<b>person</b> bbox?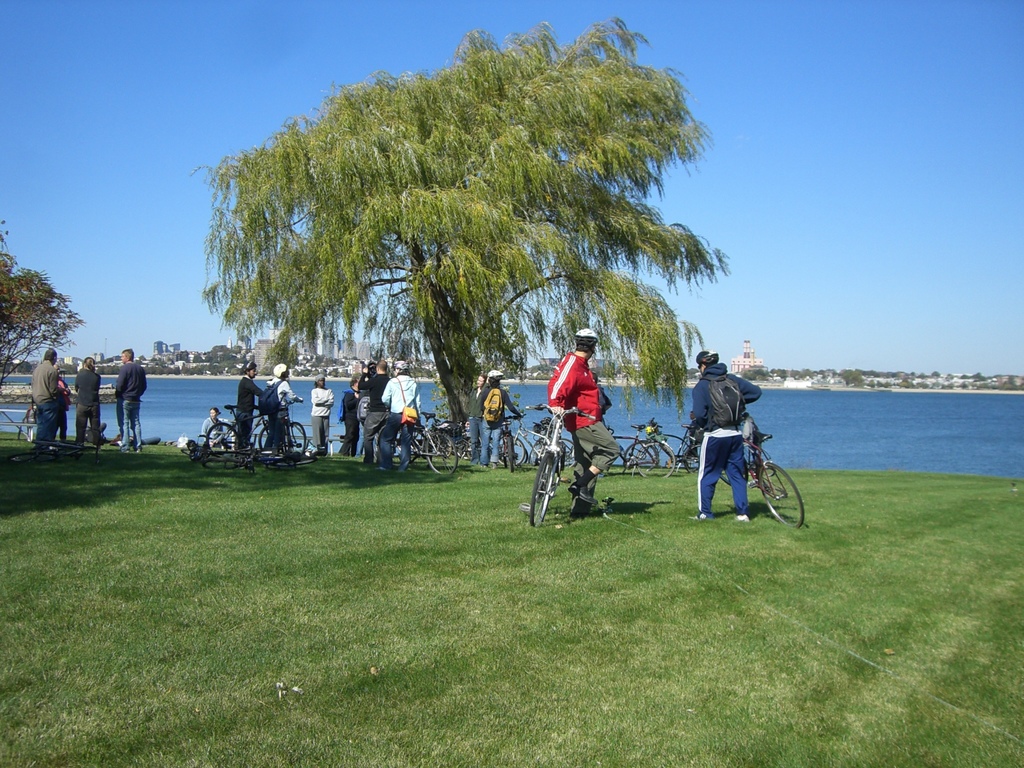
{"left": 552, "top": 326, "right": 622, "bottom": 514}
